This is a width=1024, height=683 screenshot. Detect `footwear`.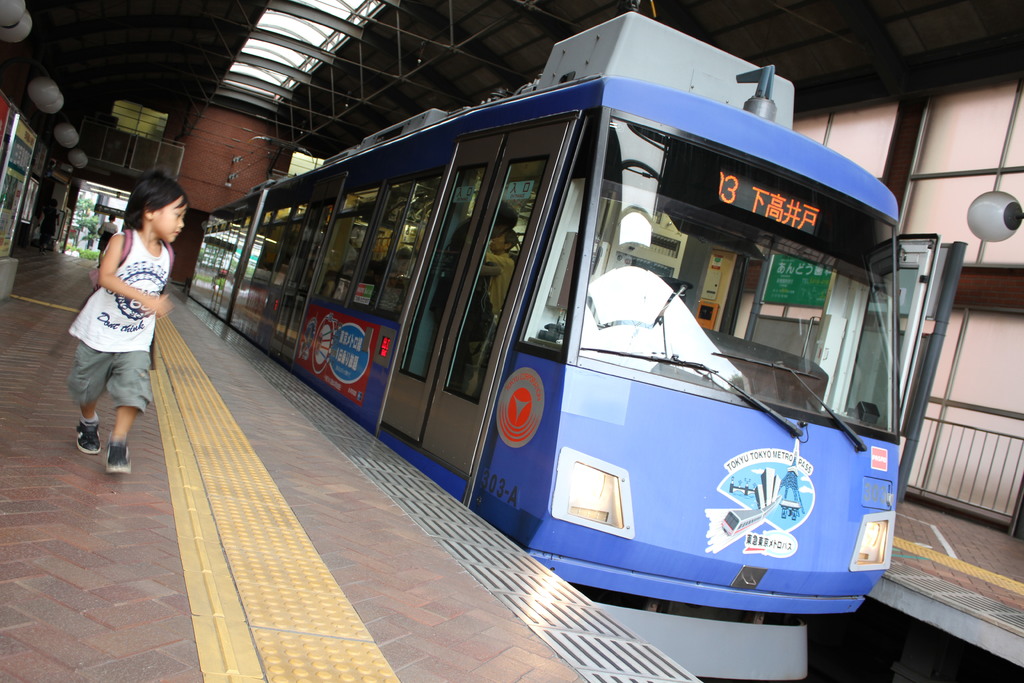
108/436/131/478.
